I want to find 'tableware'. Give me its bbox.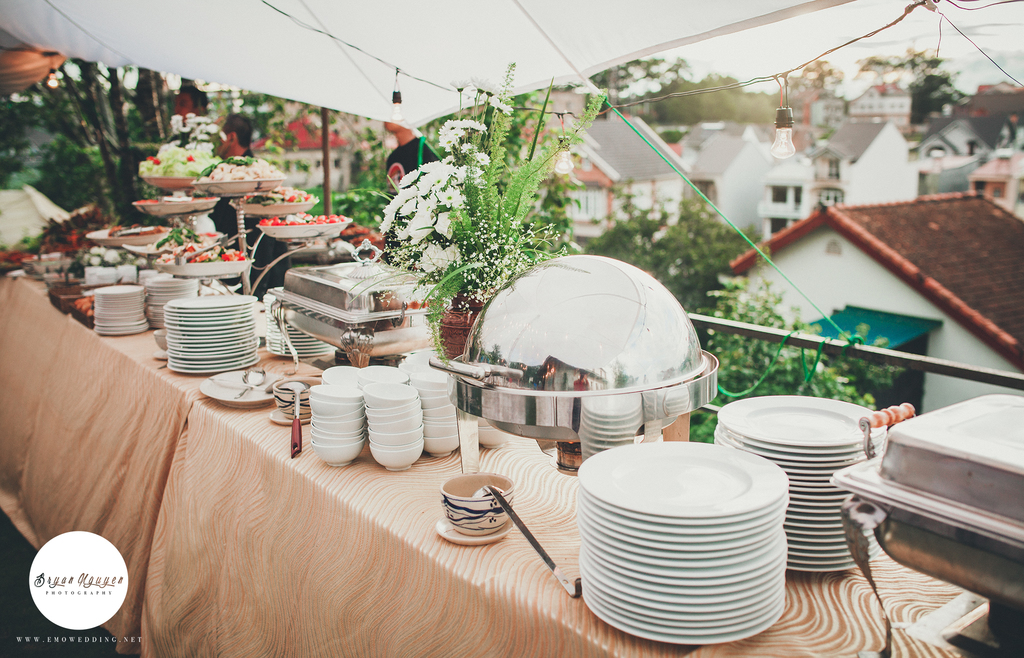
[x1=278, y1=245, x2=440, y2=381].
